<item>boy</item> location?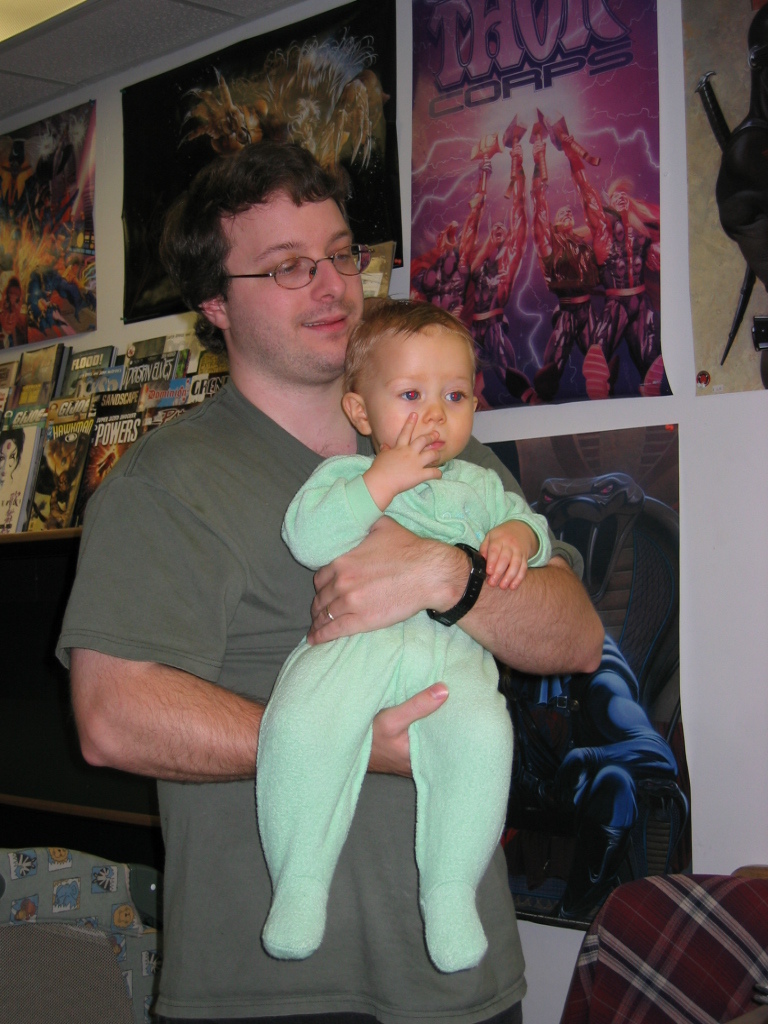
crop(240, 278, 563, 963)
